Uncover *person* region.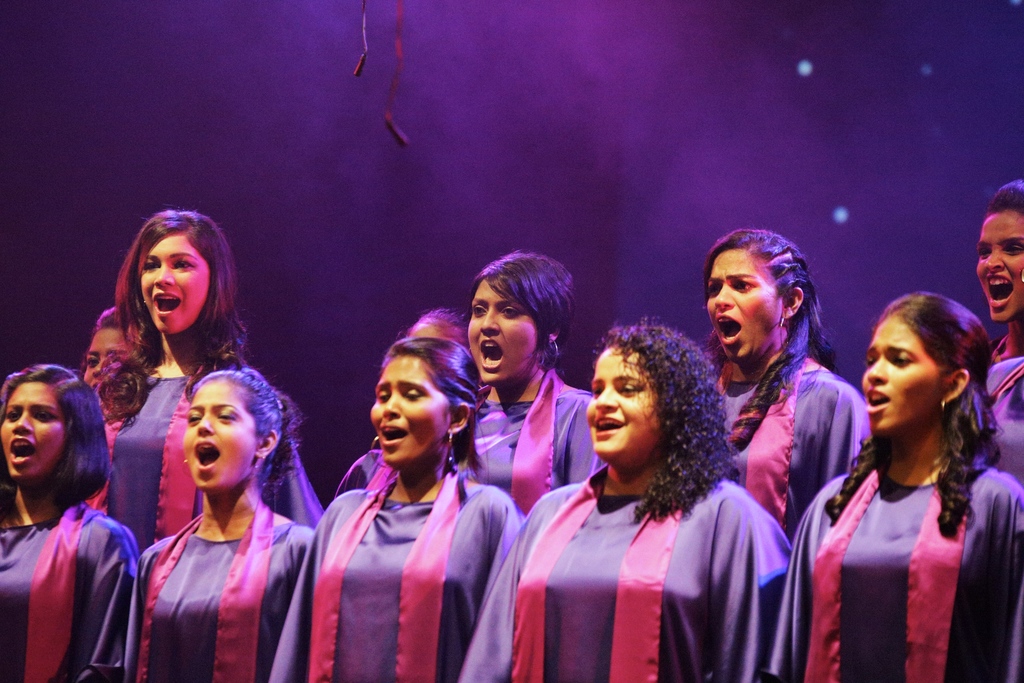
Uncovered: (left=0, top=364, right=136, bottom=682).
